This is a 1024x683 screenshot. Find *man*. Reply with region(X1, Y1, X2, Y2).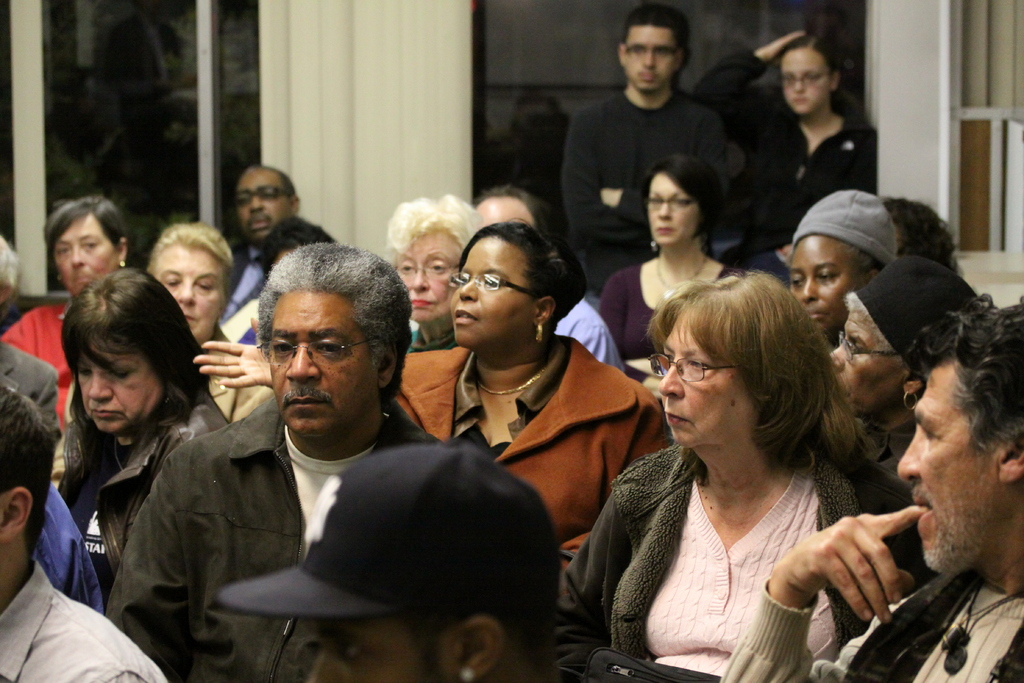
region(220, 161, 303, 319).
